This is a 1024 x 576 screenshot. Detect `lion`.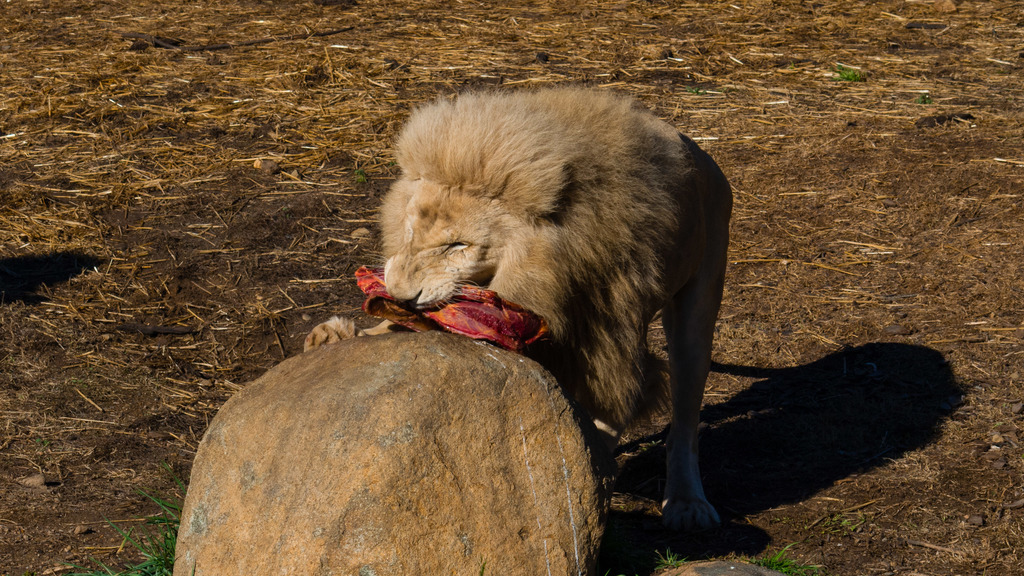
left=302, top=90, right=851, bottom=540.
